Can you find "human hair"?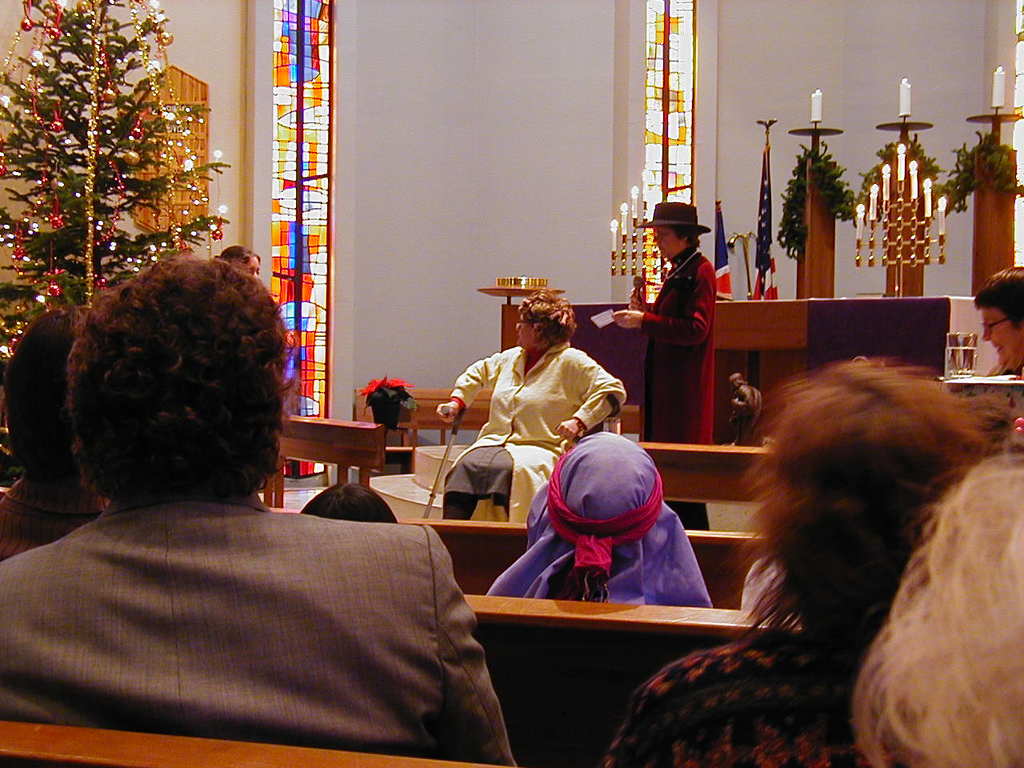
Yes, bounding box: crop(302, 482, 396, 524).
